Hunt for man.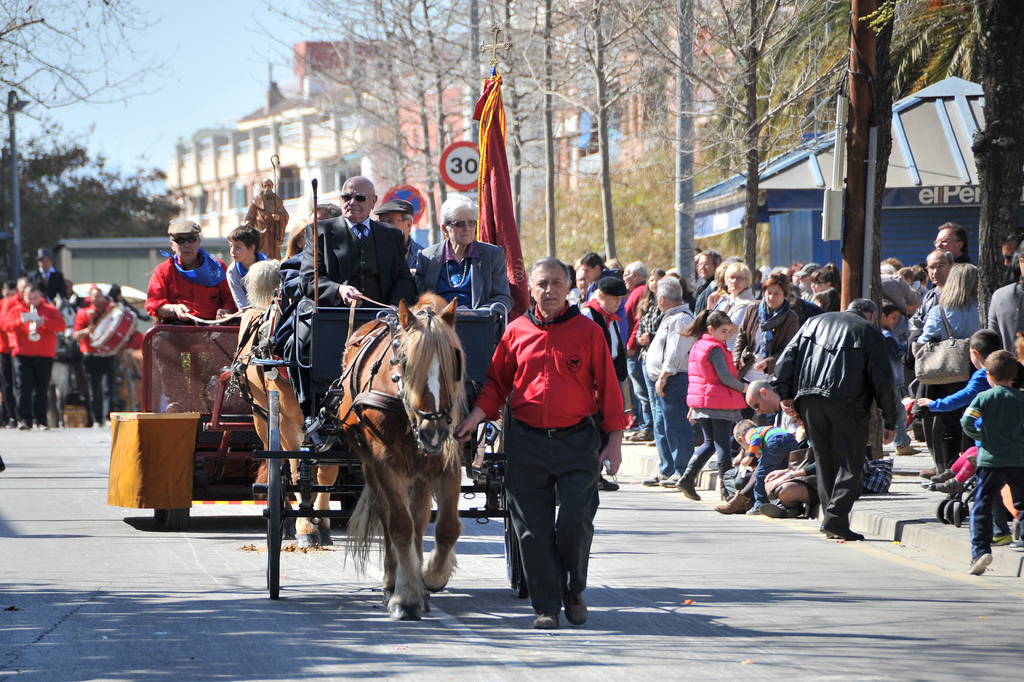
Hunted down at BBox(770, 300, 901, 540).
